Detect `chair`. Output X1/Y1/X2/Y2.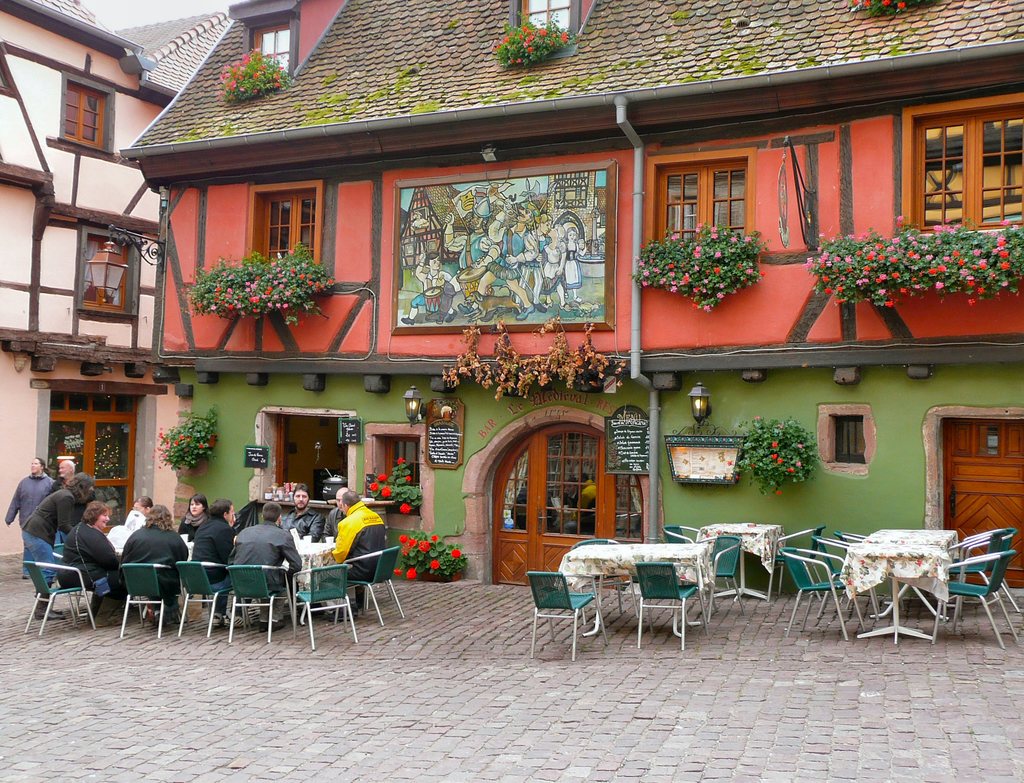
0/545/409/639.
